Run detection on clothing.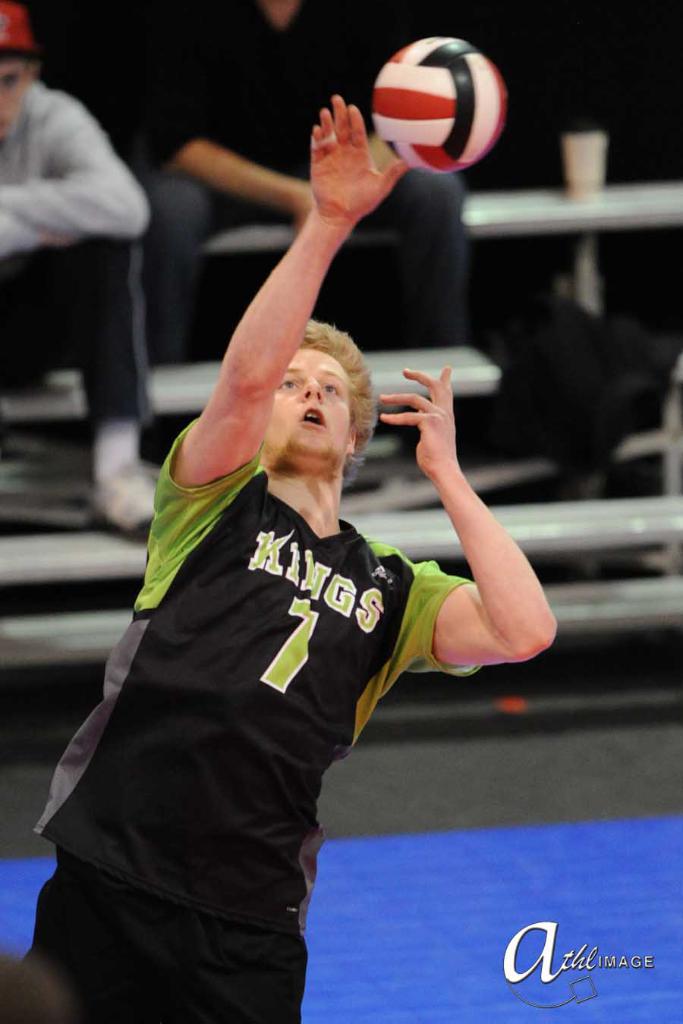
Result: (left=134, top=0, right=467, bottom=373).
